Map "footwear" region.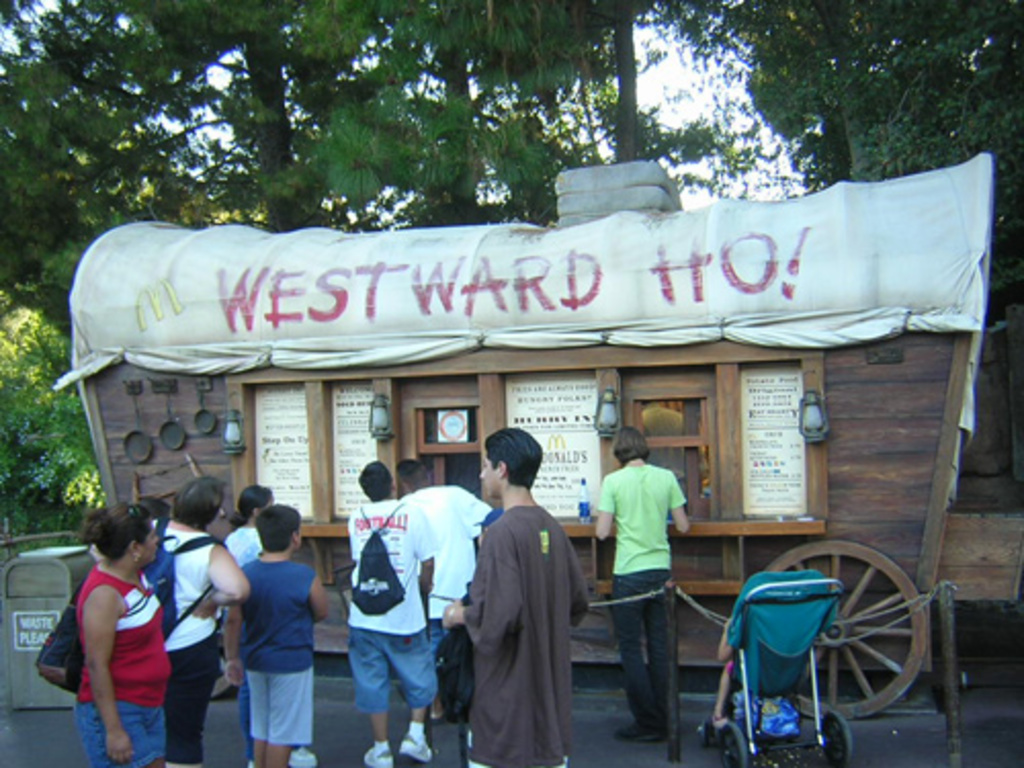
Mapped to <box>365,741,391,766</box>.
